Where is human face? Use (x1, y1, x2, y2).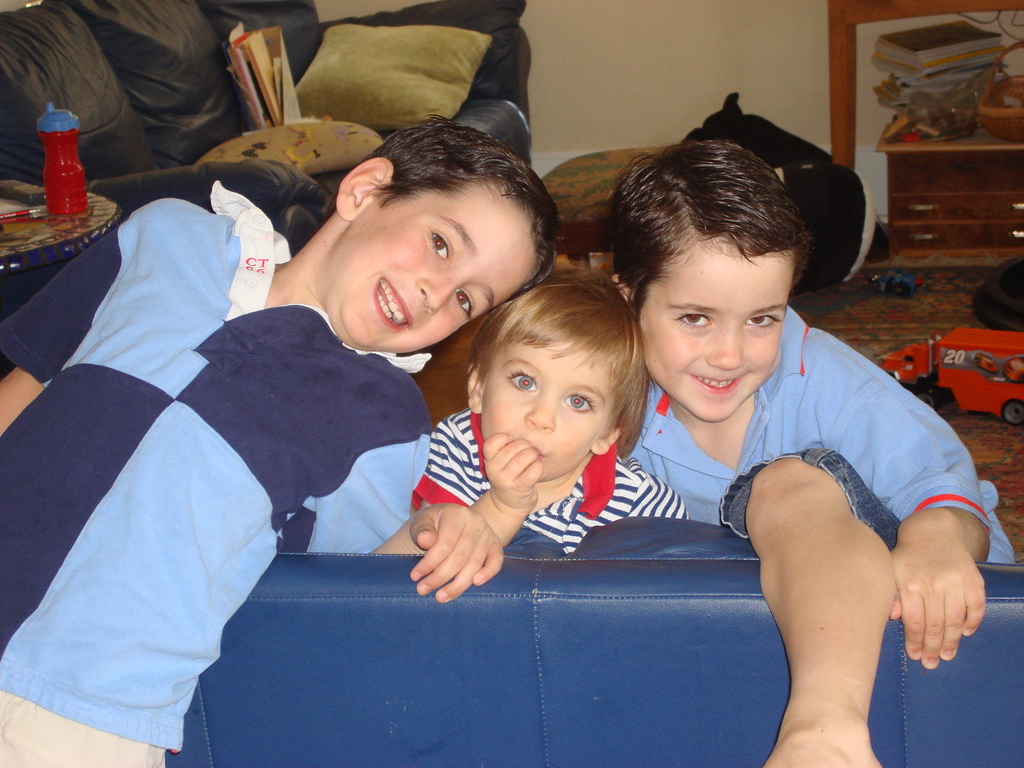
(481, 340, 615, 483).
